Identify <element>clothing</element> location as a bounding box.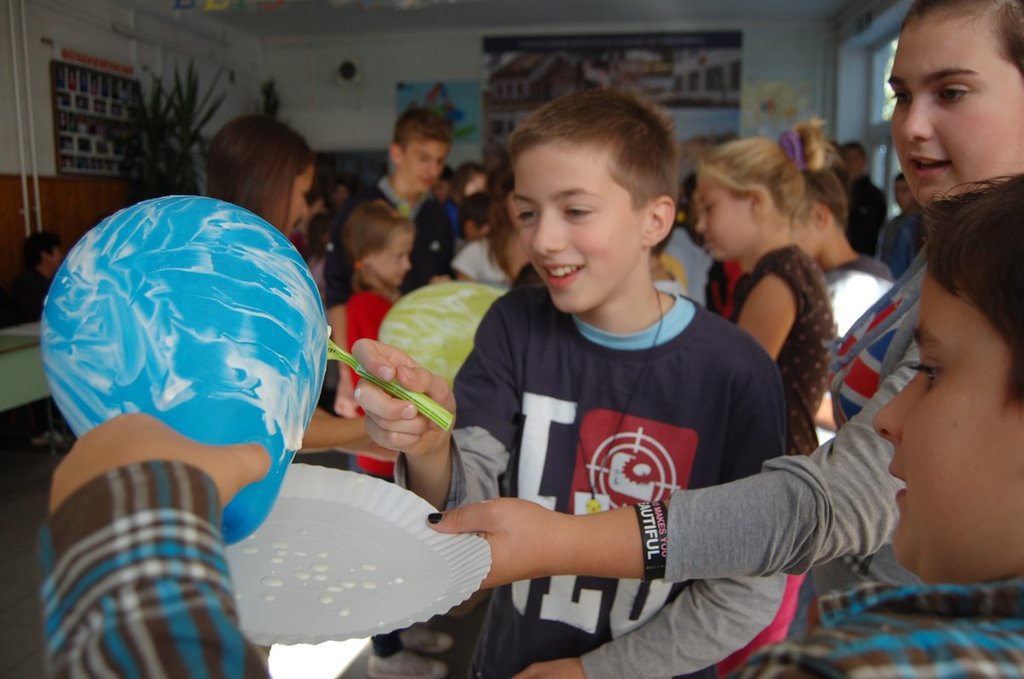
Rect(831, 247, 925, 431).
